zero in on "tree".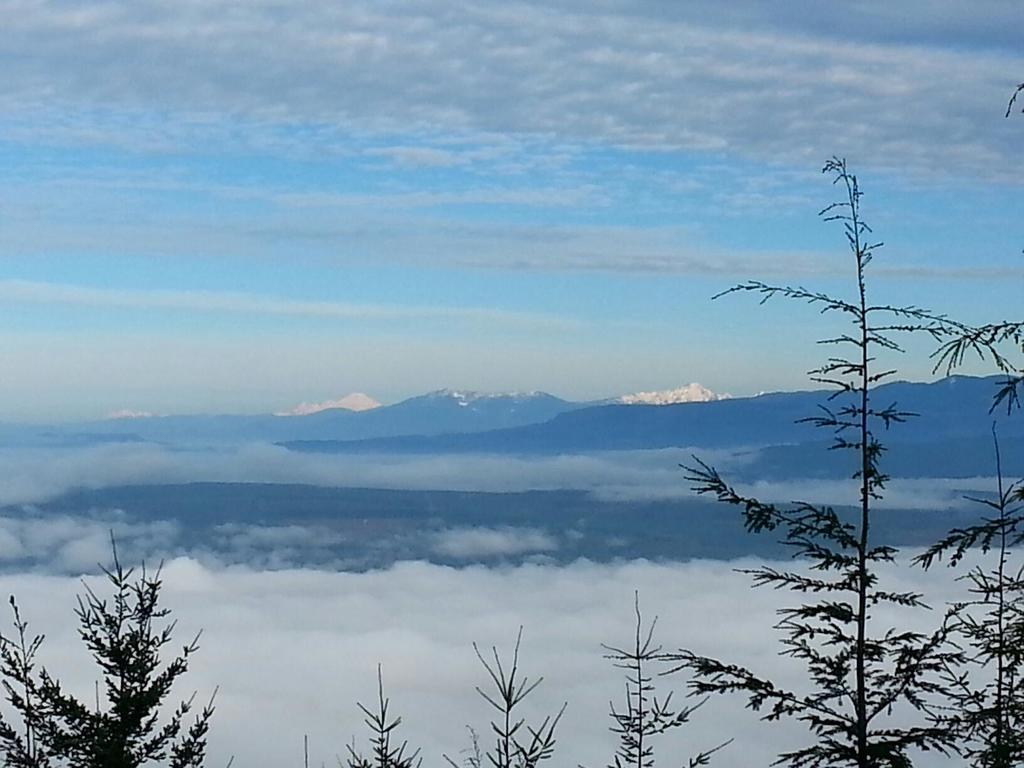
Zeroed in: 647,157,1011,767.
